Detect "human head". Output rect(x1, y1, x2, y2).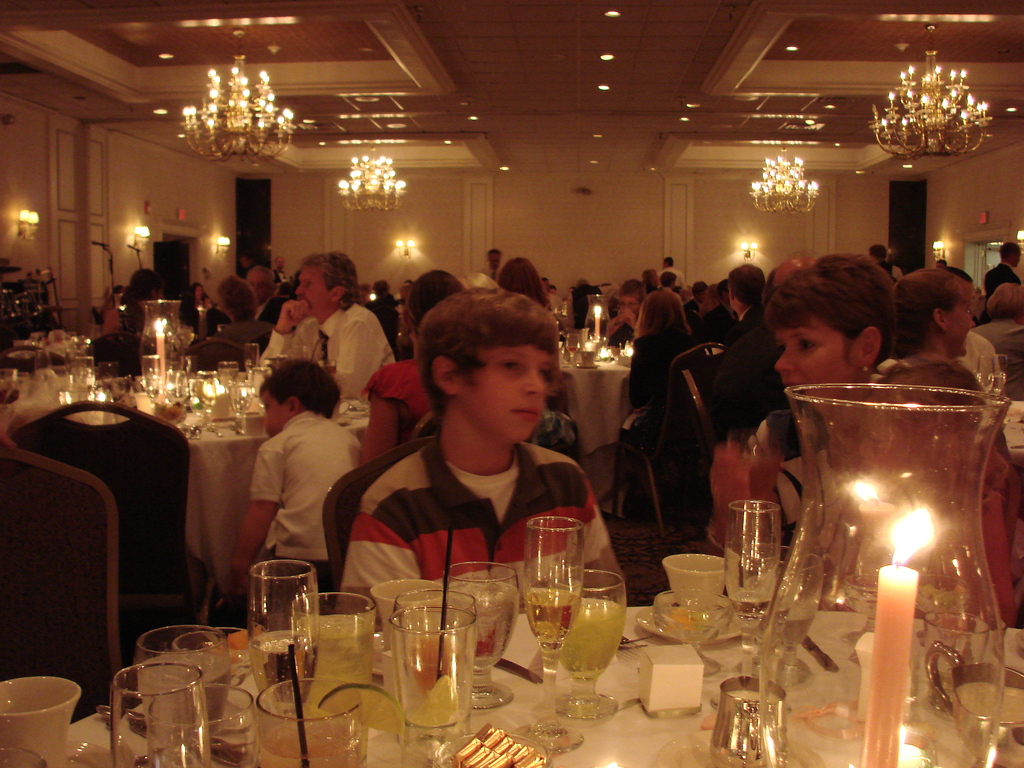
rect(129, 267, 163, 300).
